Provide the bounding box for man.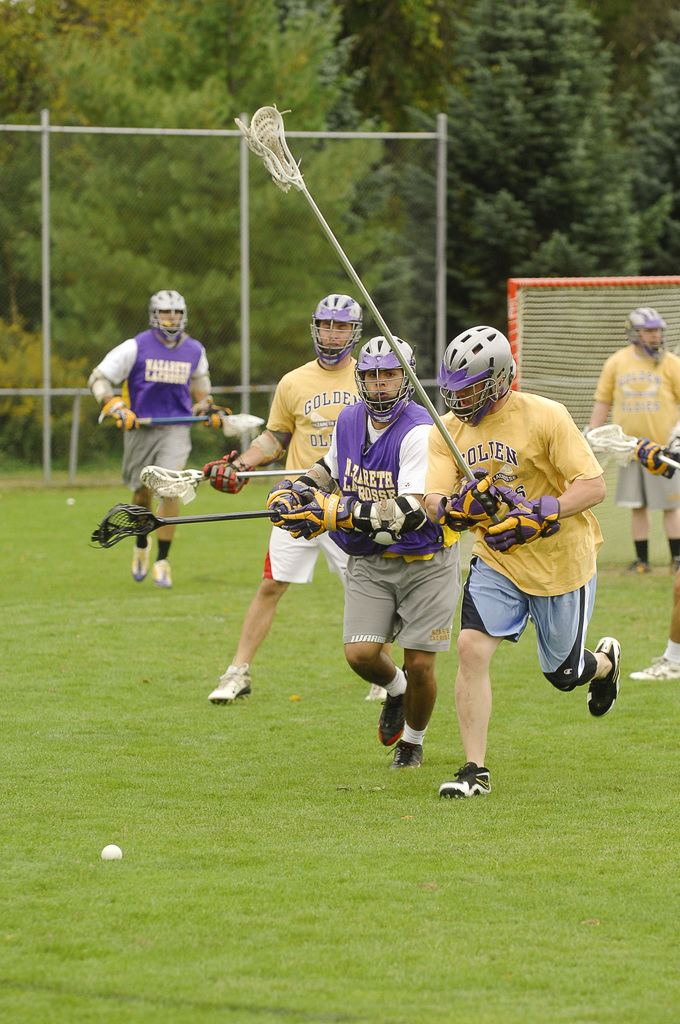
(x1=581, y1=300, x2=679, y2=568).
